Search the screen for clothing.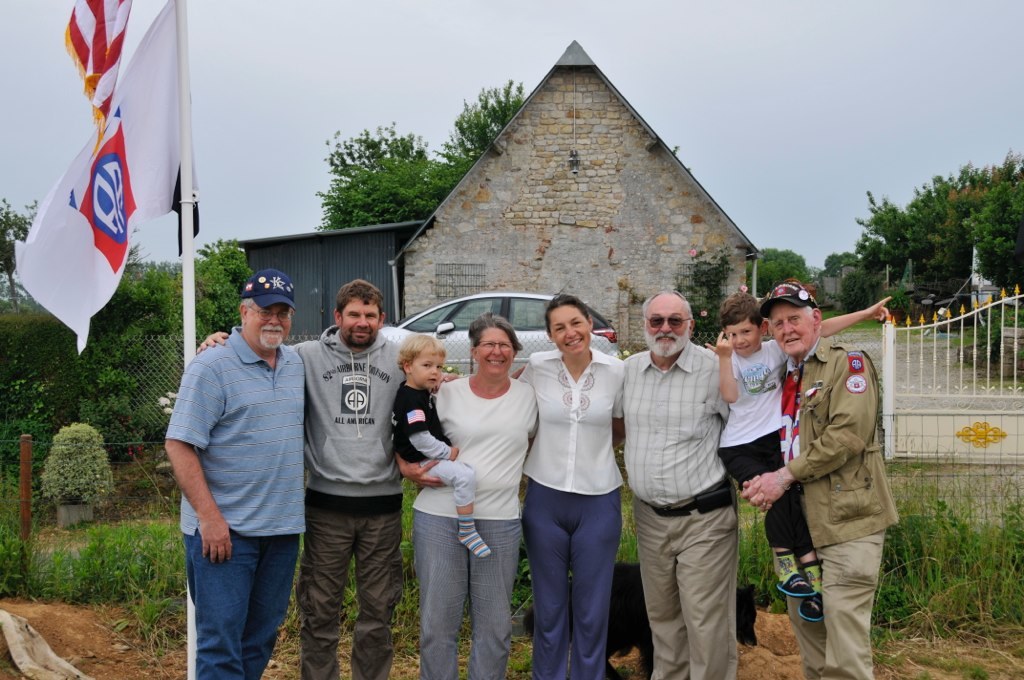
Found at 150/321/307/679.
